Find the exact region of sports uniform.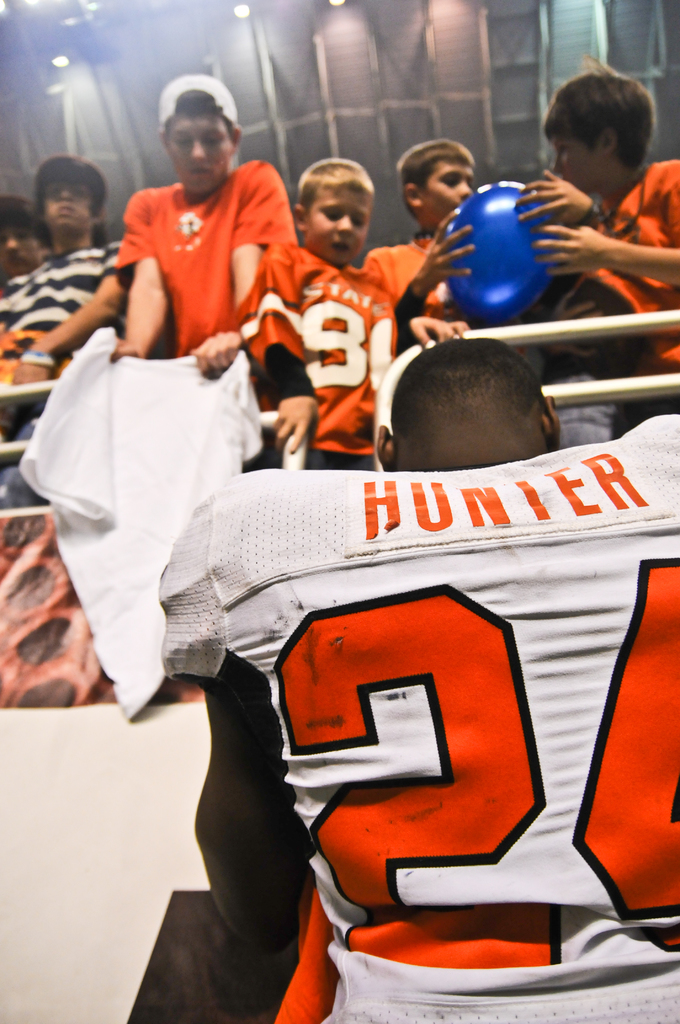
Exact region: (x1=542, y1=136, x2=679, y2=375).
